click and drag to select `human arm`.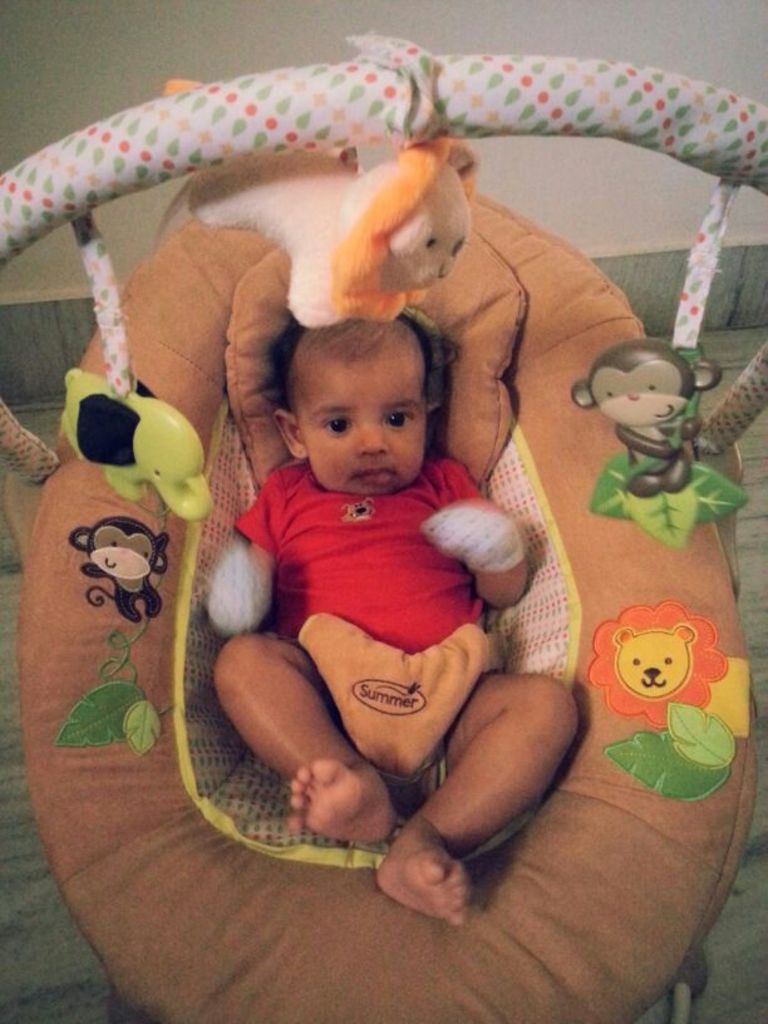
Selection: box(423, 453, 527, 607).
